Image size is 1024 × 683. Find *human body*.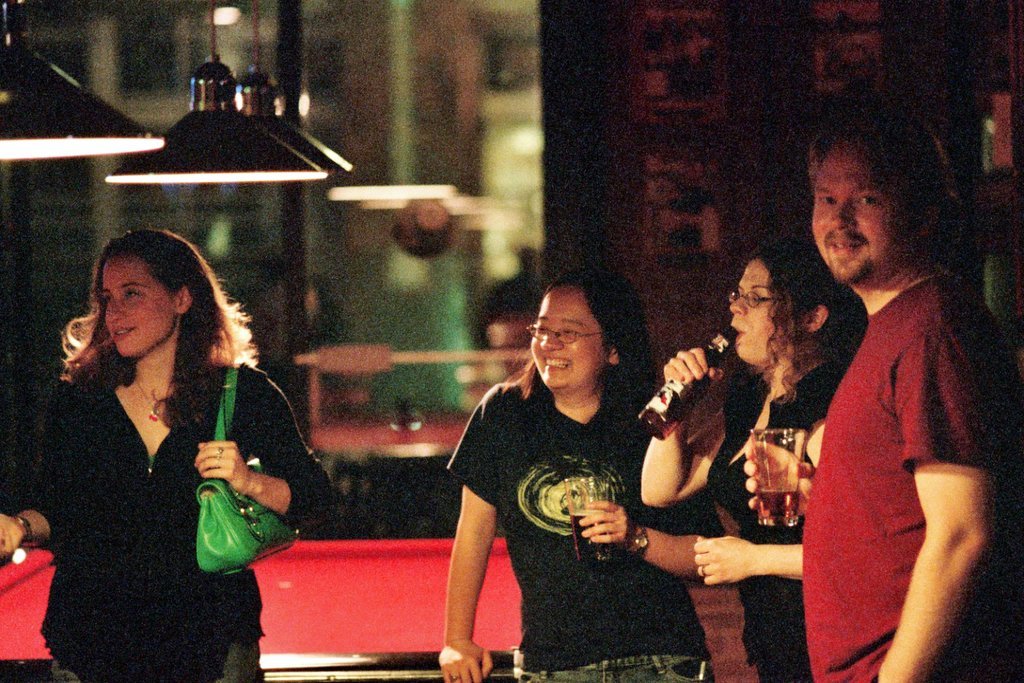
x1=651, y1=232, x2=816, y2=665.
